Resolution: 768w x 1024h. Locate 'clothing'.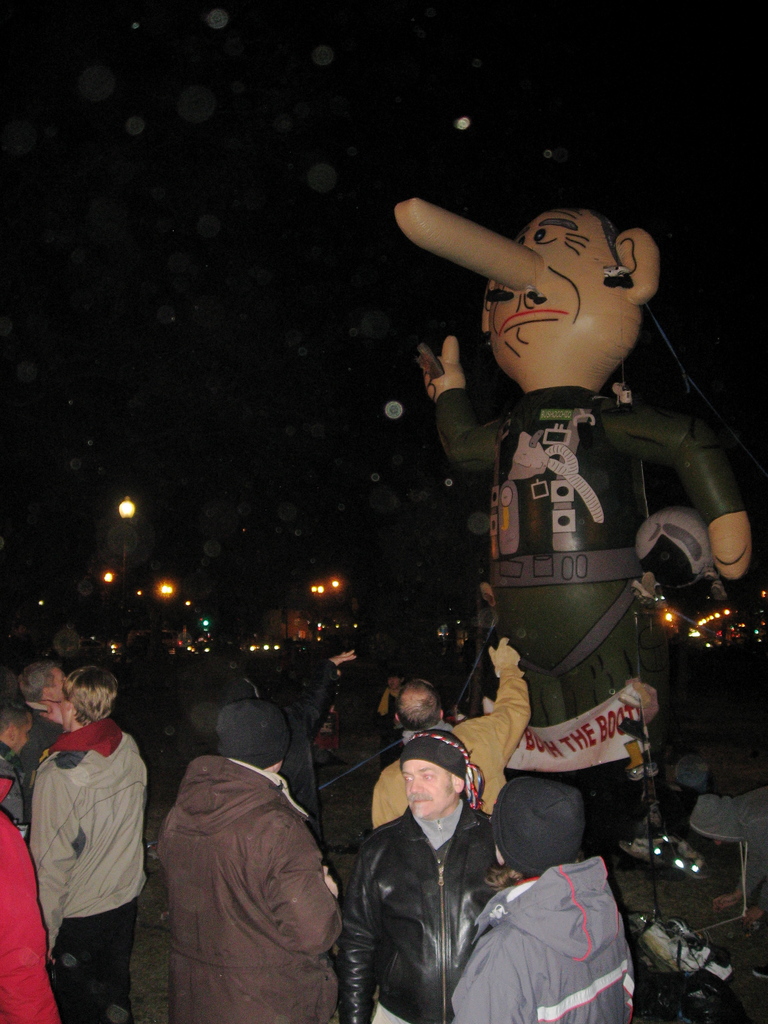
{"x1": 0, "y1": 764, "x2": 70, "y2": 1023}.
